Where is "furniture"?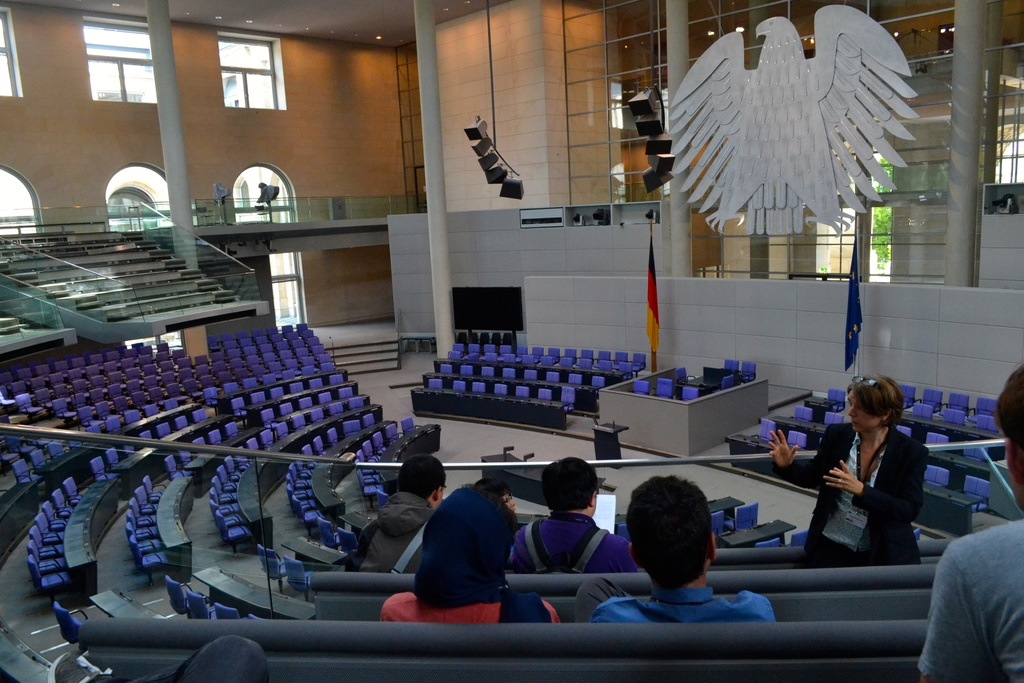
196:205:216:225.
